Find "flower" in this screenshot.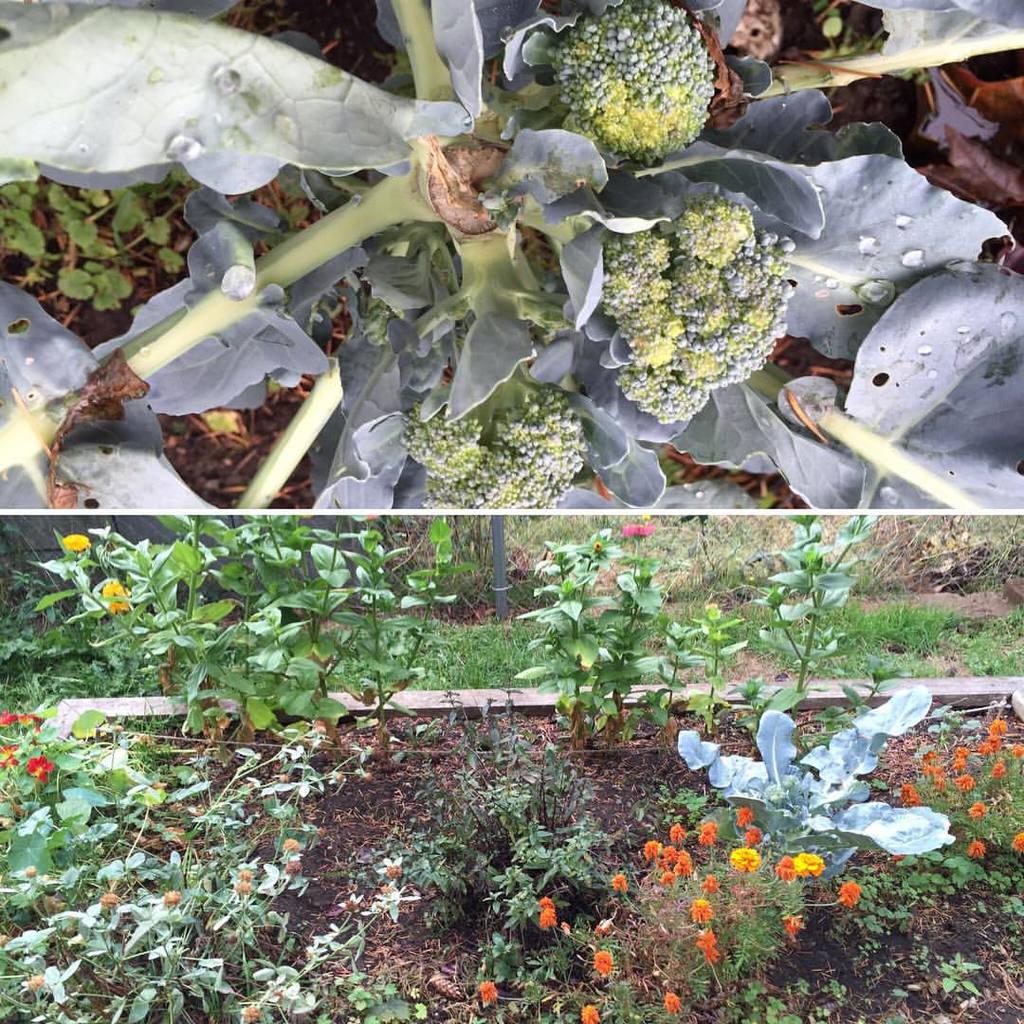
The bounding box for "flower" is l=703, t=876, r=721, b=888.
